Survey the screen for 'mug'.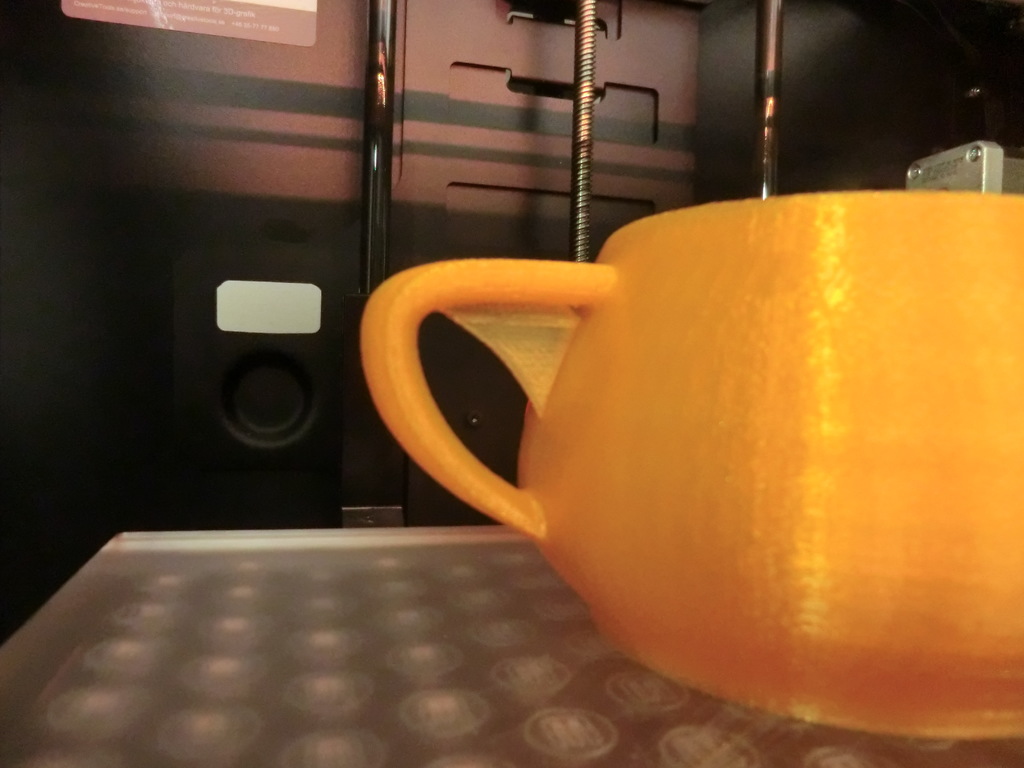
Survey found: locate(358, 192, 1023, 744).
